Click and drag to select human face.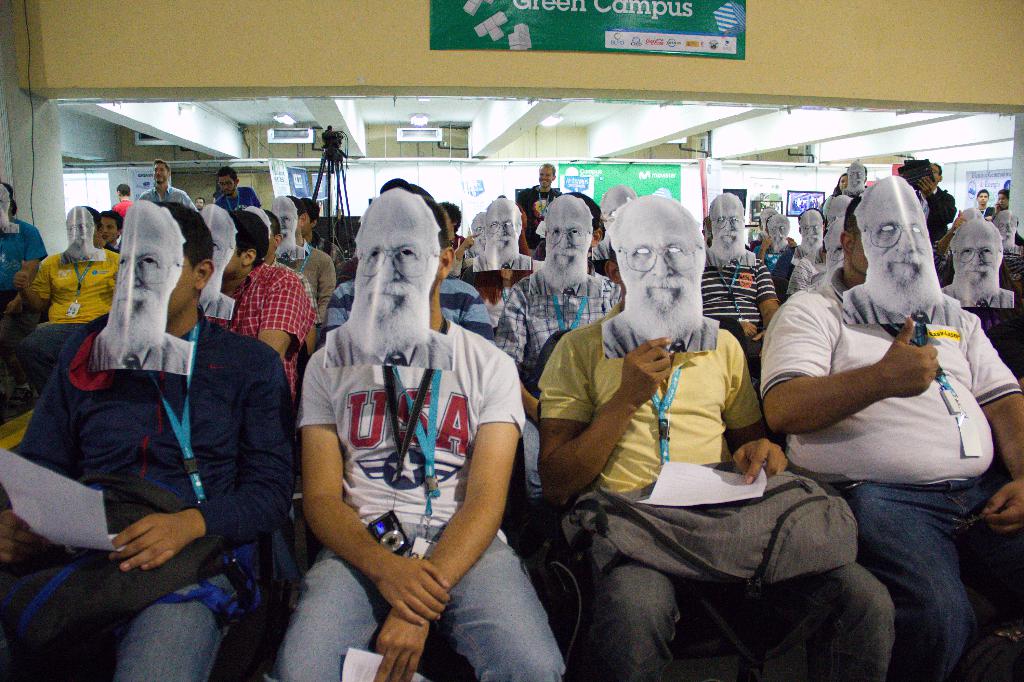
Selection: select_region(113, 200, 182, 300).
